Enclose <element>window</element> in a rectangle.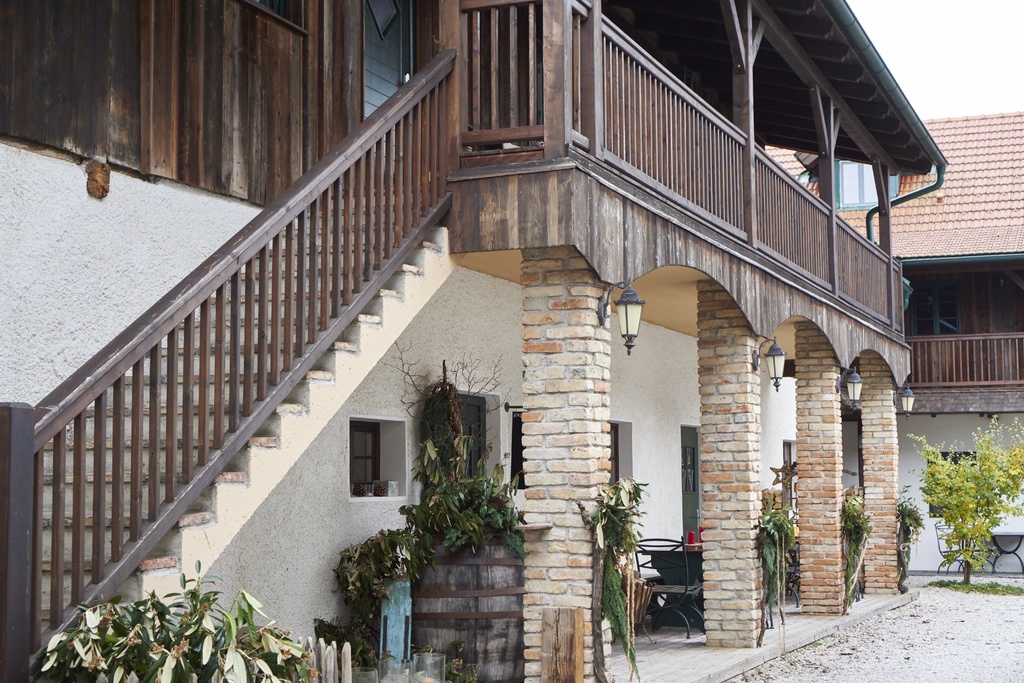
(left=778, top=443, right=800, bottom=528).
